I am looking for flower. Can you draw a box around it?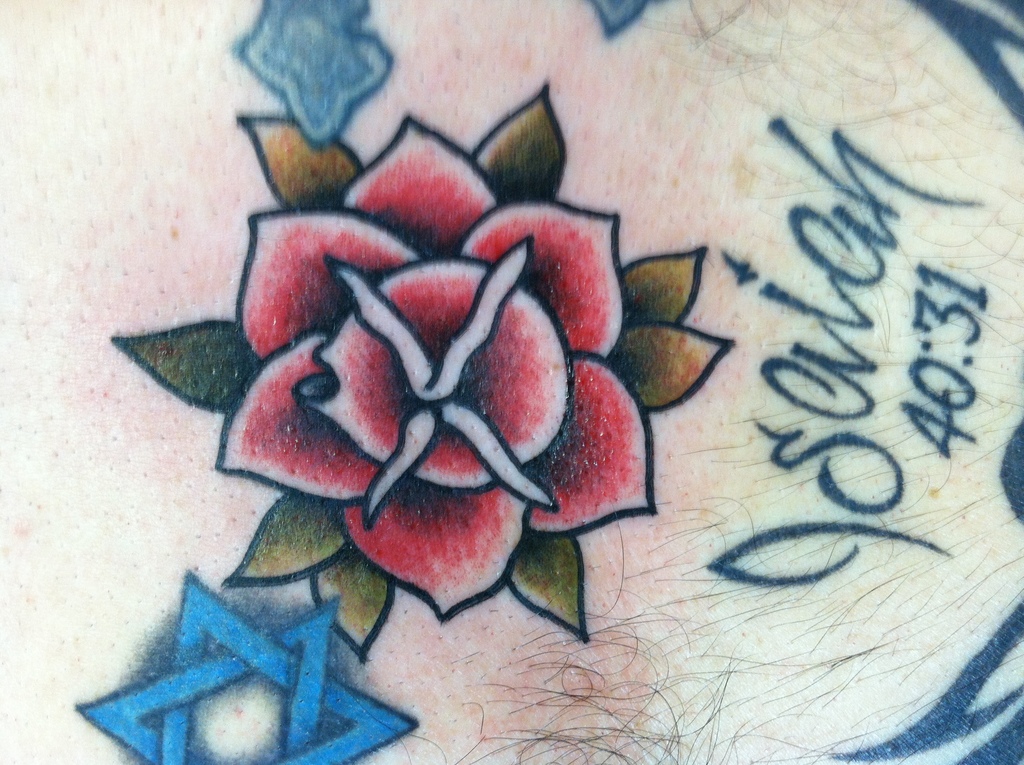
Sure, the bounding box is x1=179, y1=89, x2=619, y2=628.
